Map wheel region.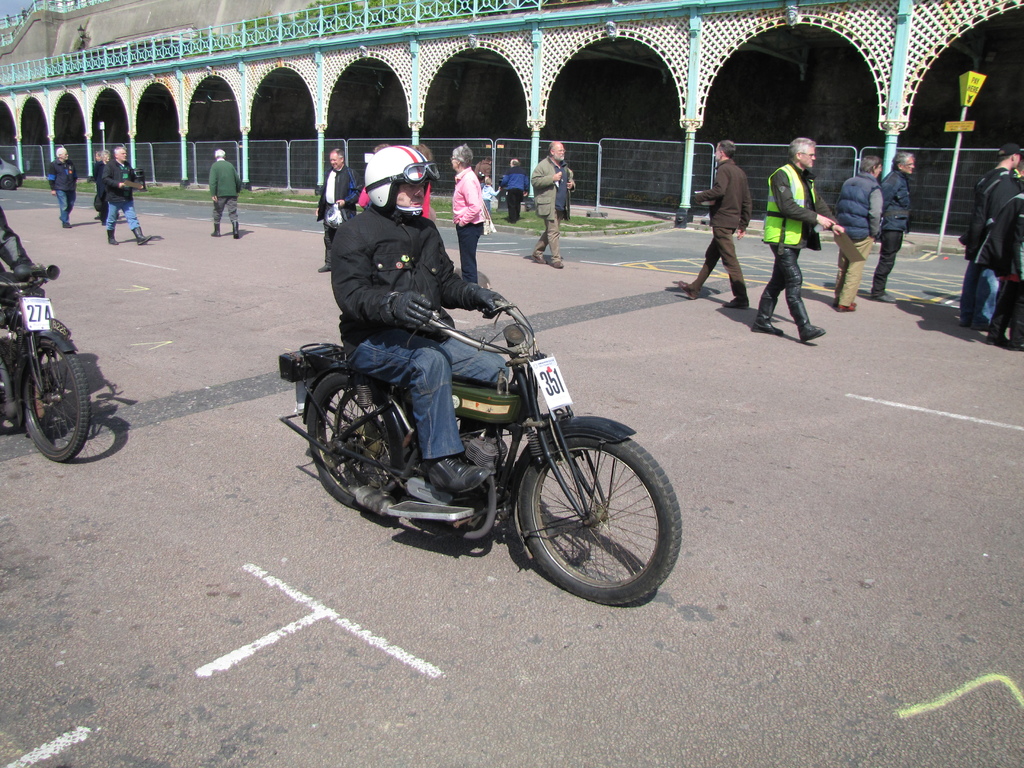
Mapped to 307, 375, 400, 508.
